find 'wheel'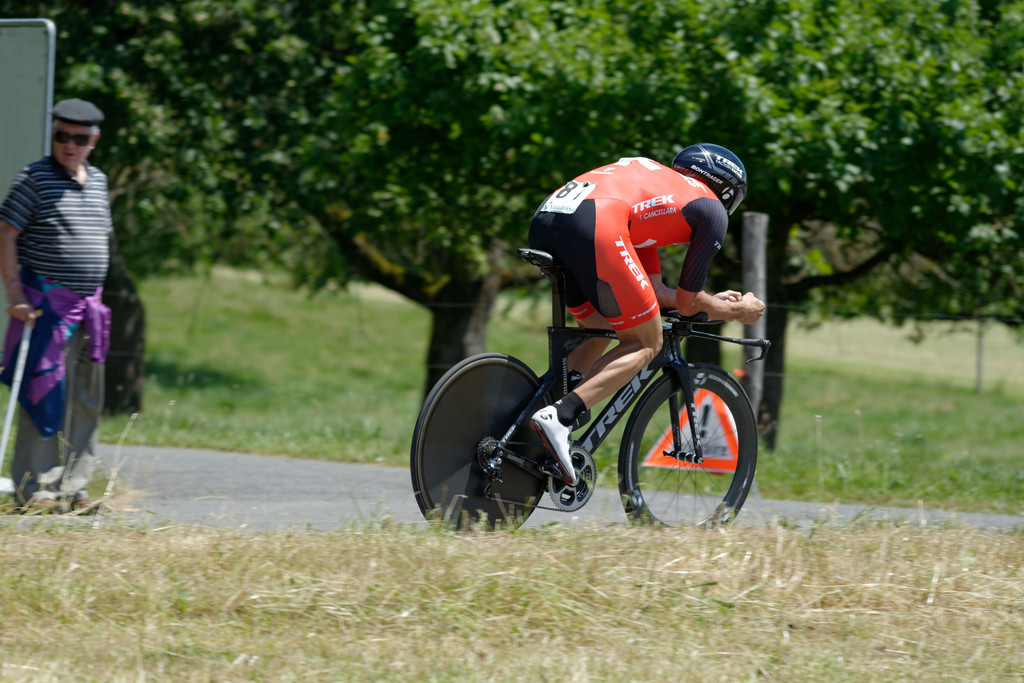
(left=619, top=360, right=755, bottom=536)
